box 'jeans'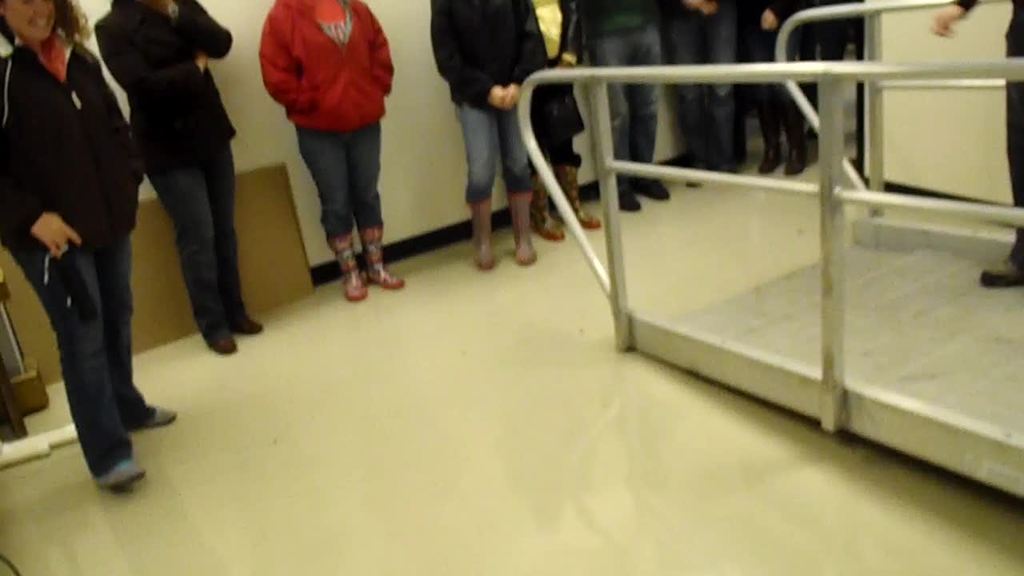
locate(5, 230, 152, 477)
